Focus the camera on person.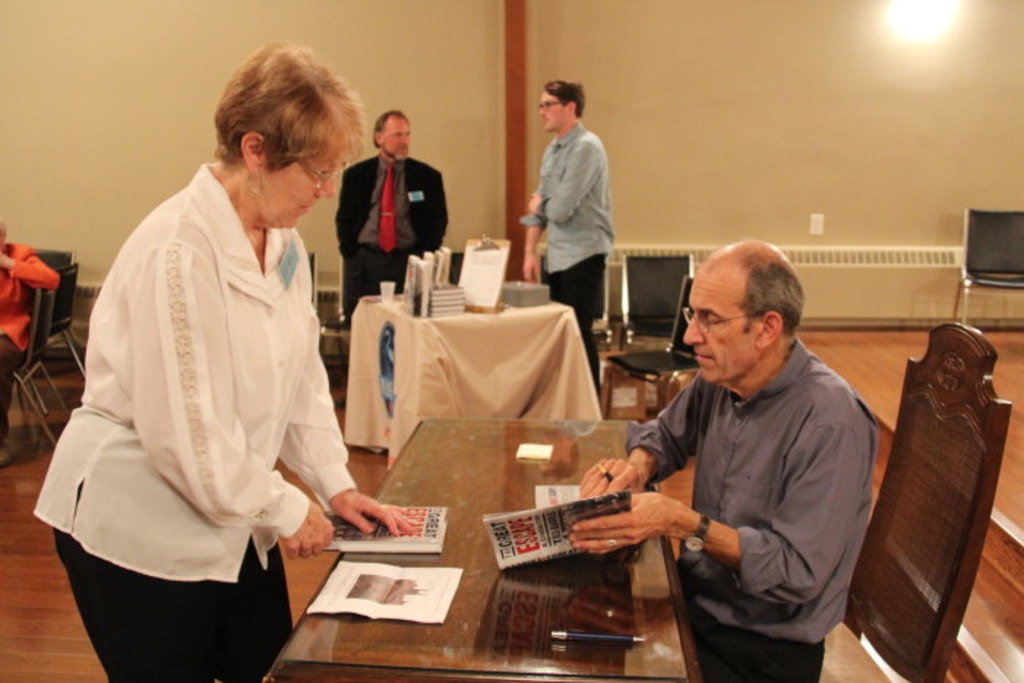
Focus region: (x1=37, y1=42, x2=413, y2=682).
